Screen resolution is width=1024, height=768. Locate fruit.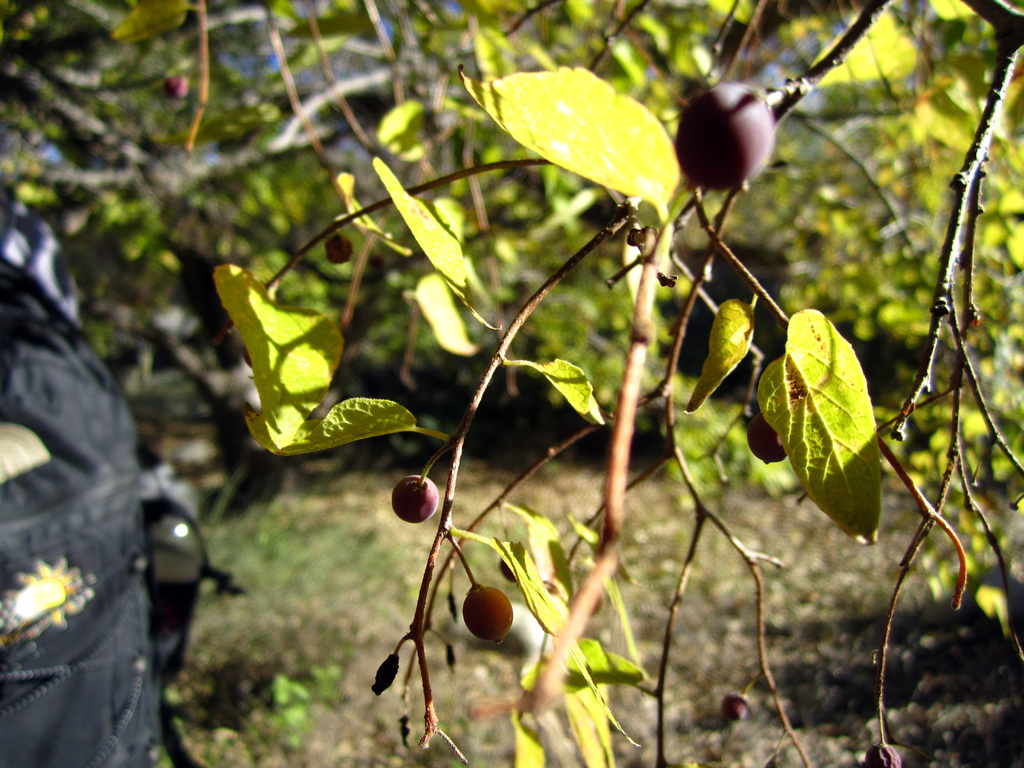
<bbox>747, 408, 788, 463</bbox>.
